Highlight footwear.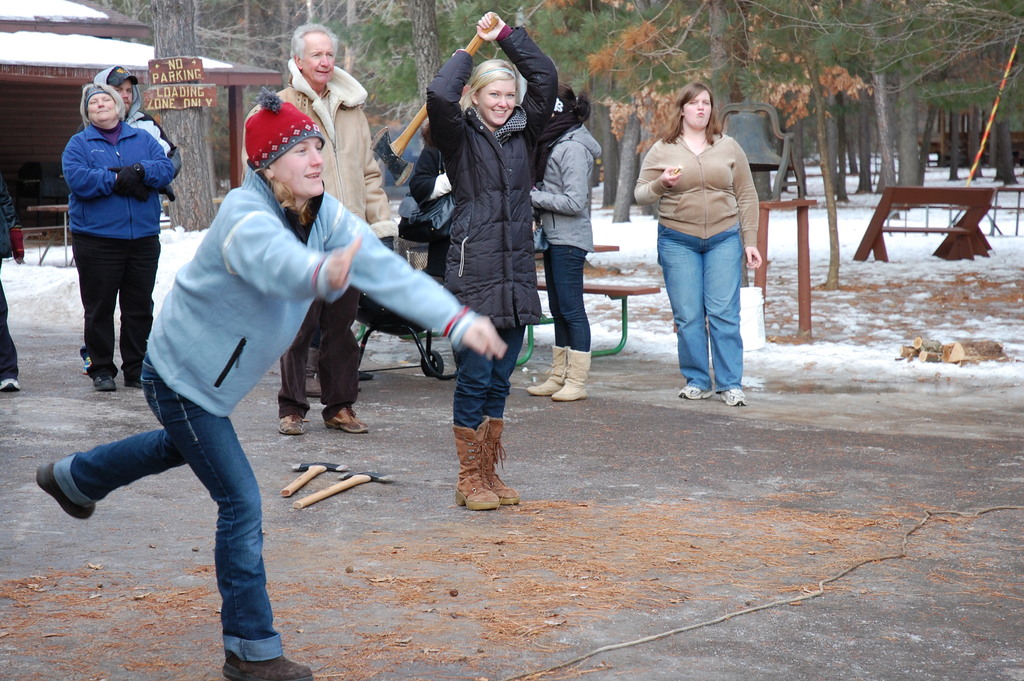
Highlighted region: [481, 418, 520, 504].
